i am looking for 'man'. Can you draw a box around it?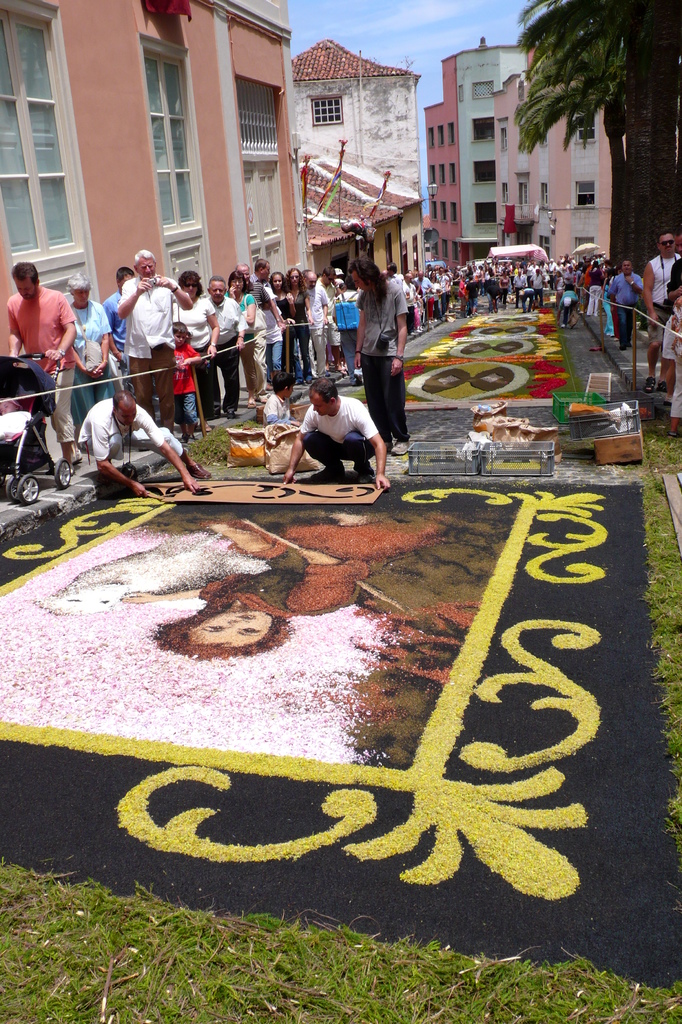
Sure, the bounding box is rect(282, 366, 383, 491).
